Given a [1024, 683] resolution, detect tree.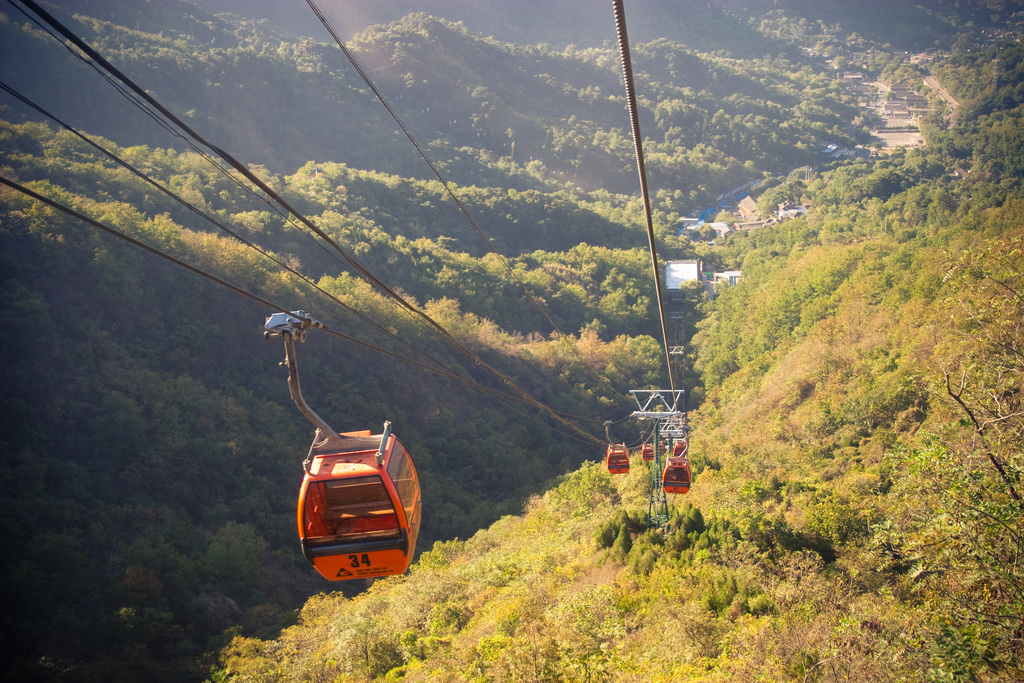
<box>883,250,1023,682</box>.
